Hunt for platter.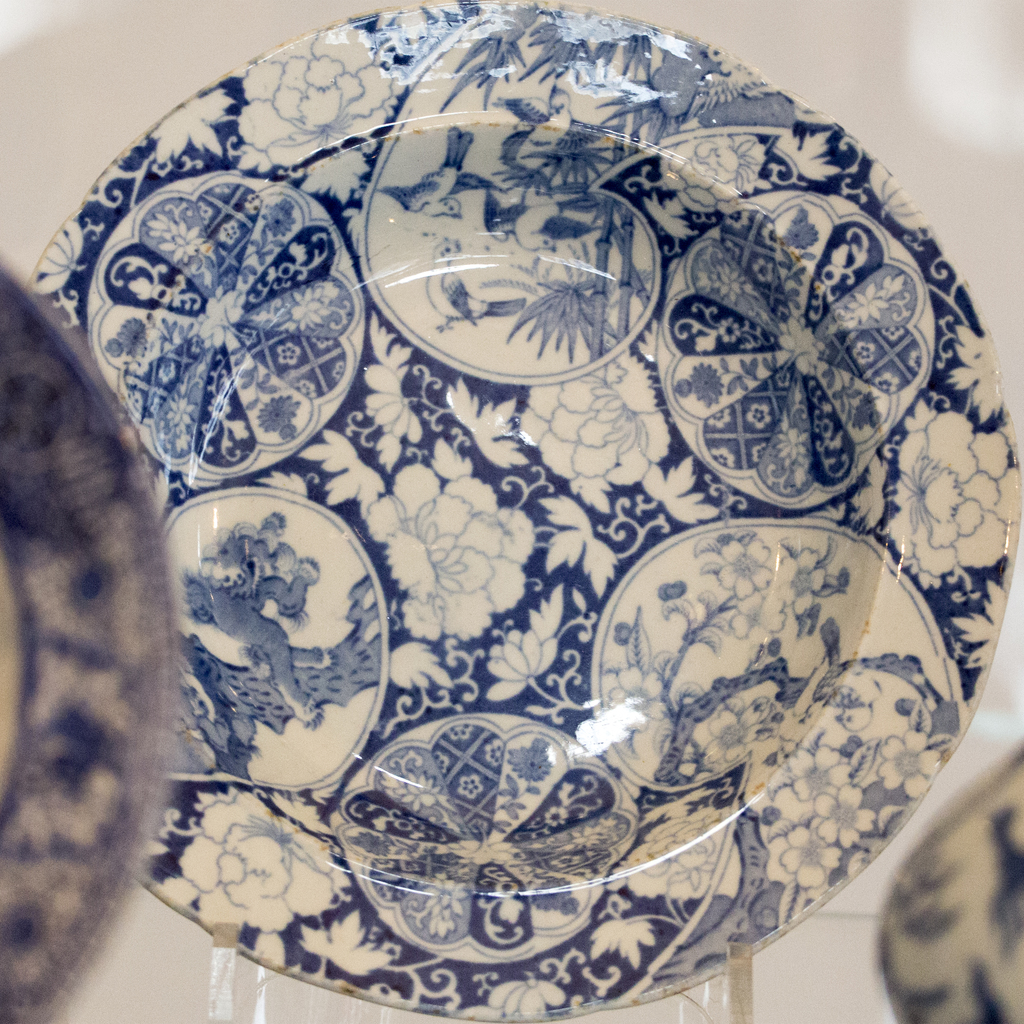
Hunted down at x1=30, y1=0, x2=1020, y2=1022.
